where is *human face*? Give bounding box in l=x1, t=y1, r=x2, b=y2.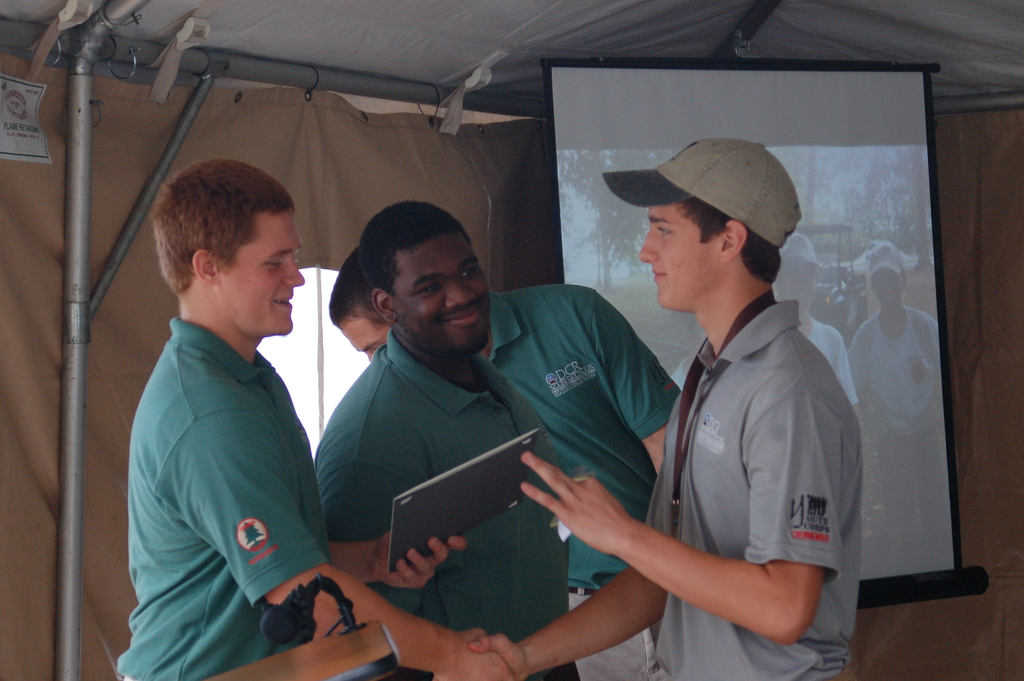
l=223, t=206, r=307, b=338.
